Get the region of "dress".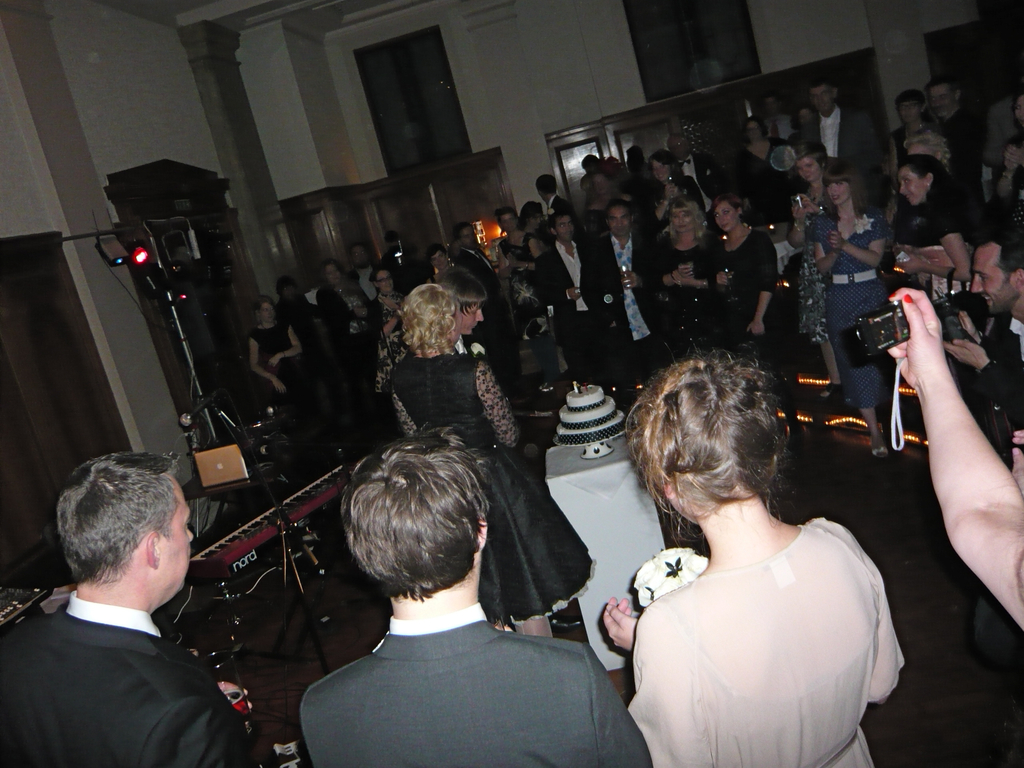
pyautogui.locateOnScreen(803, 193, 831, 344).
